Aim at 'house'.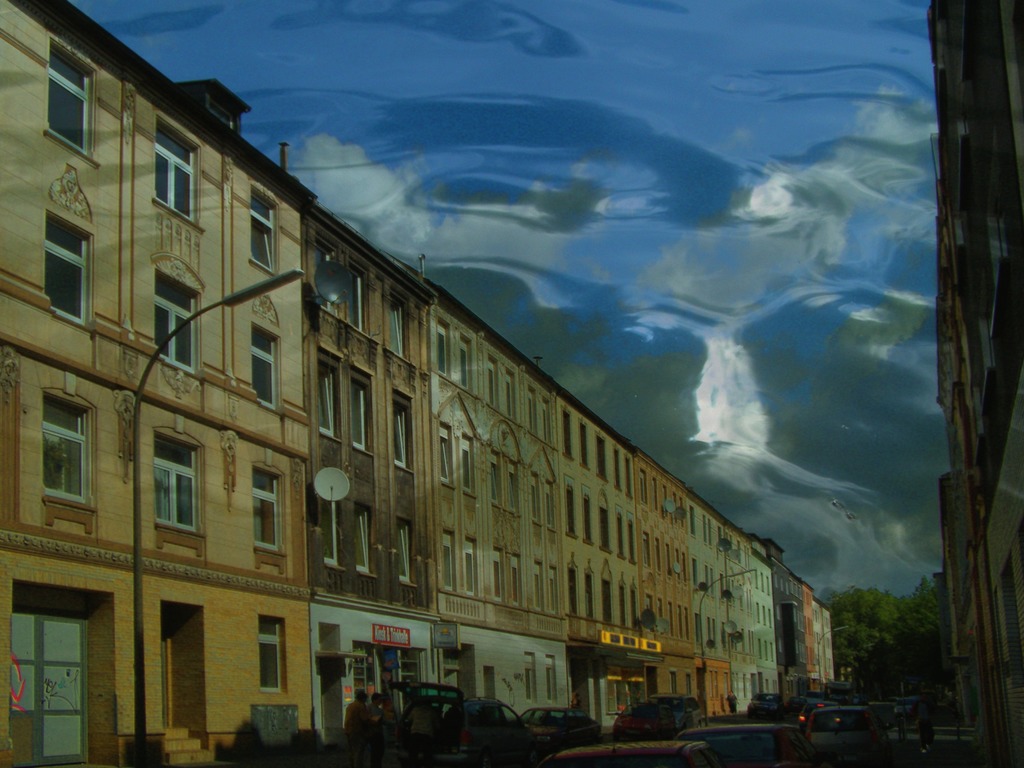
Aimed at x1=760 y1=536 x2=804 y2=701.
